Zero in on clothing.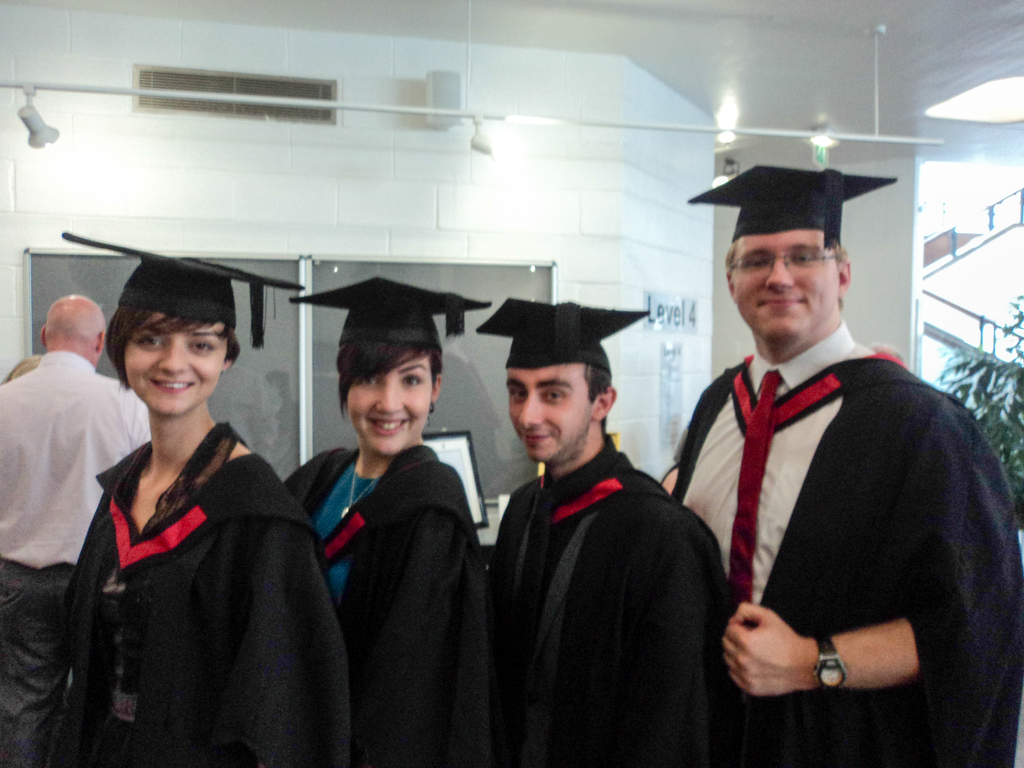
Zeroed in: 0:340:168:767.
